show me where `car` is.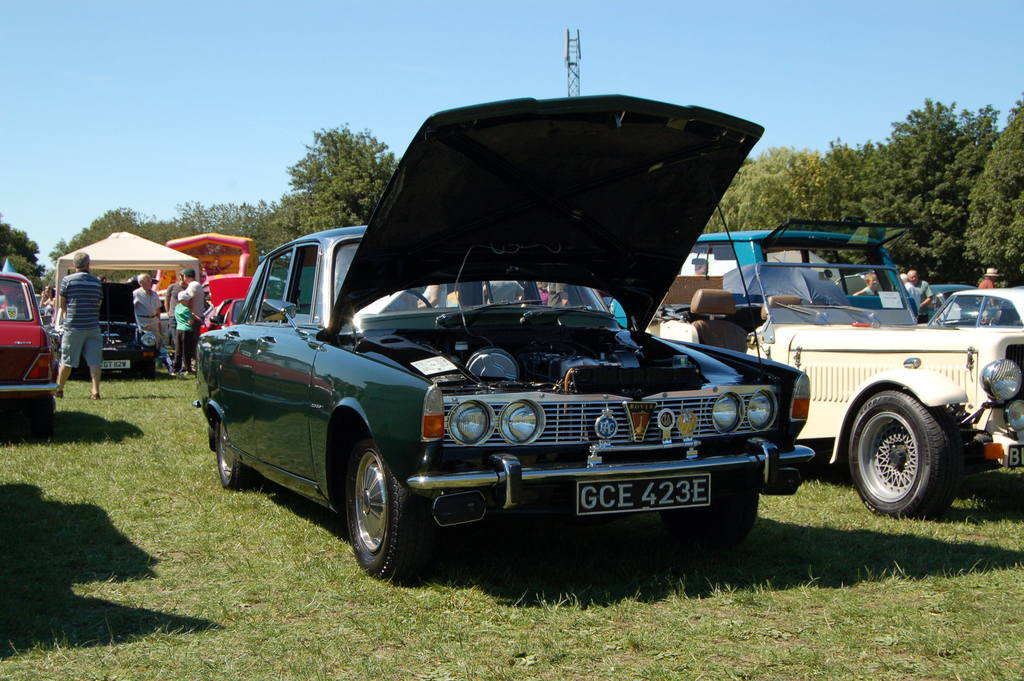
`car` is at box(926, 288, 1023, 325).
